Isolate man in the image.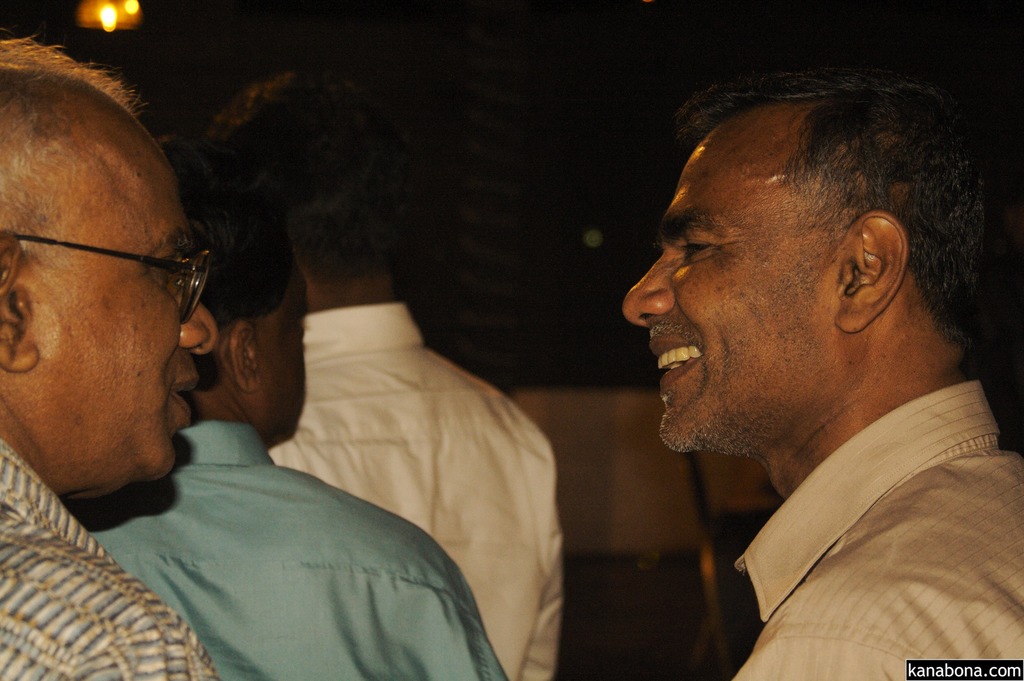
Isolated region: [220,72,561,680].
